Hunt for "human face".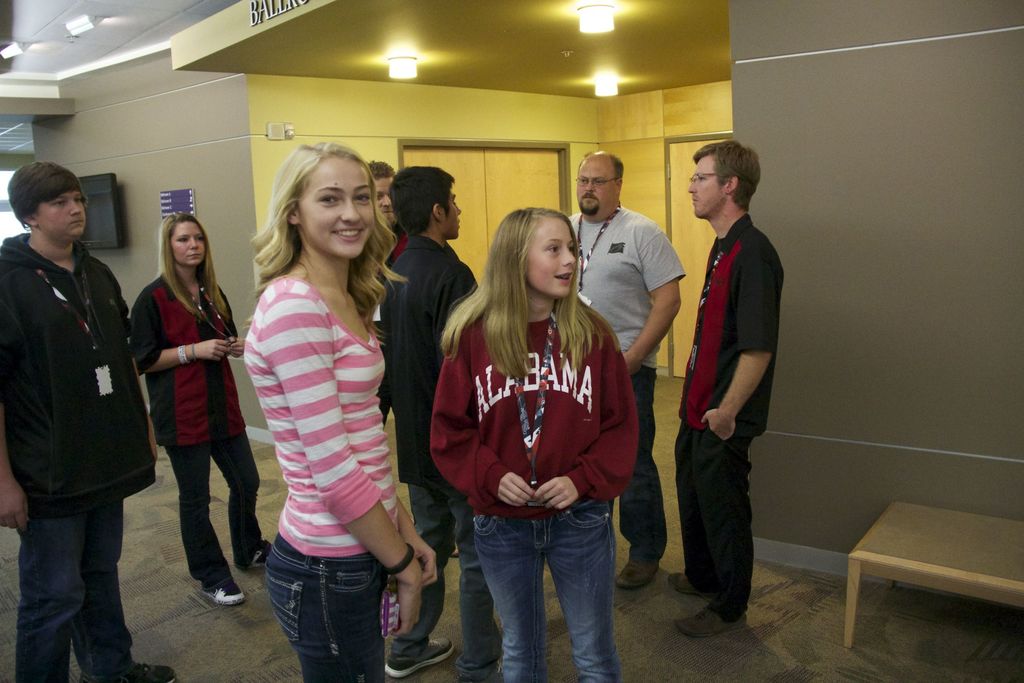
Hunted down at left=33, top=190, right=88, bottom=237.
